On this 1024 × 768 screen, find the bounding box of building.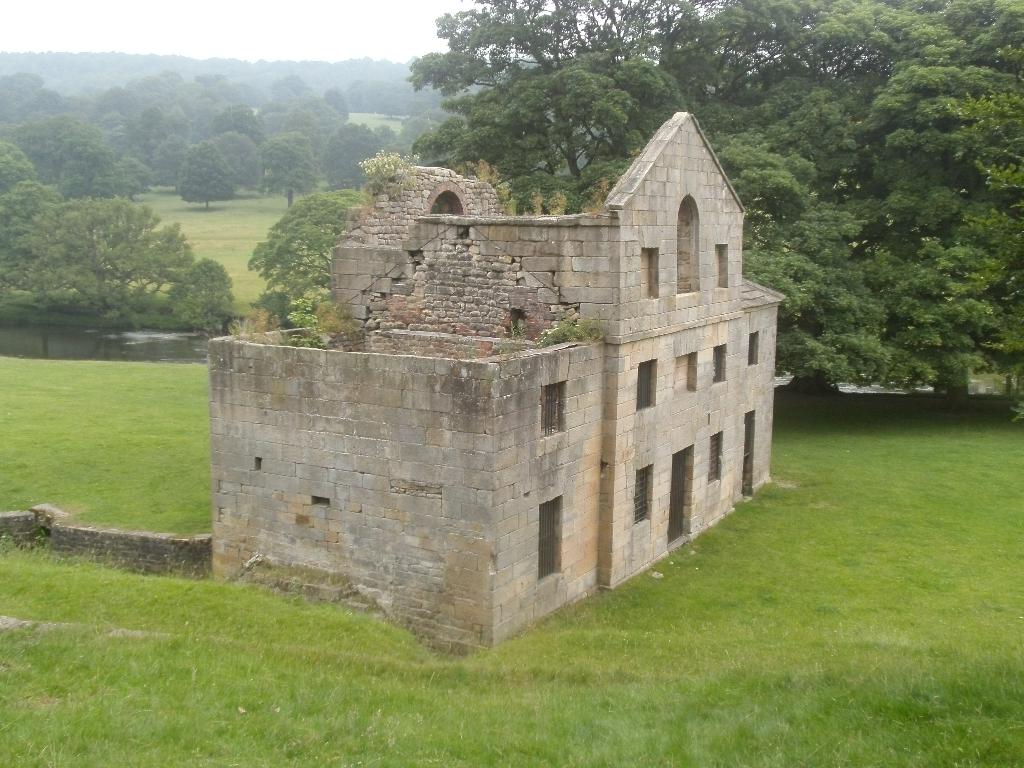
Bounding box: pyautogui.locateOnScreen(205, 111, 787, 661).
